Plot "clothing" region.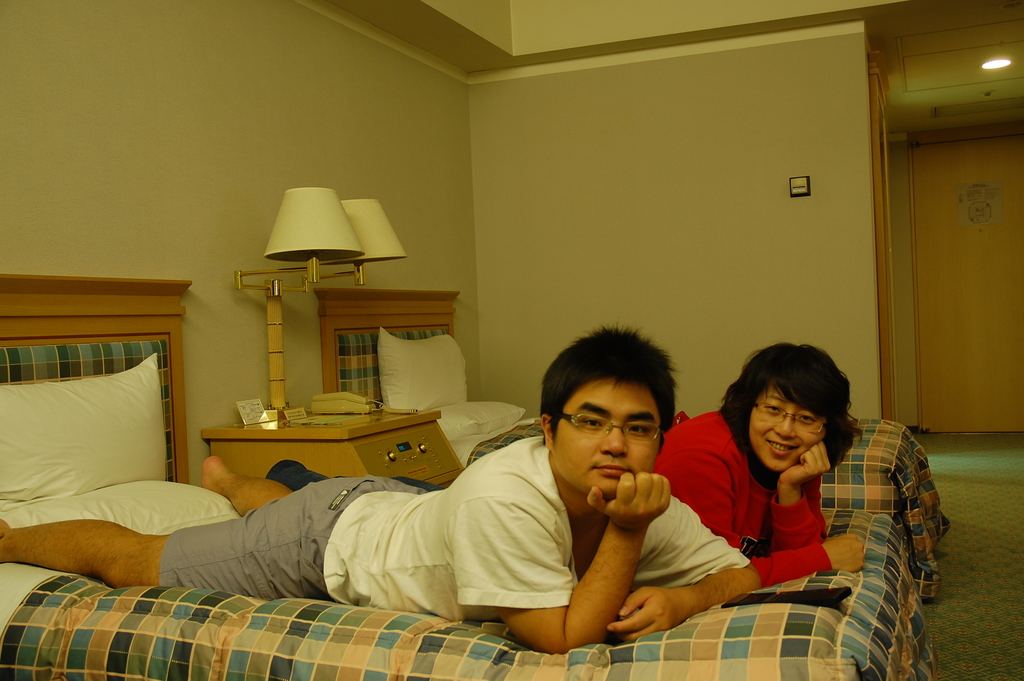
Plotted at x1=157, y1=427, x2=749, y2=655.
